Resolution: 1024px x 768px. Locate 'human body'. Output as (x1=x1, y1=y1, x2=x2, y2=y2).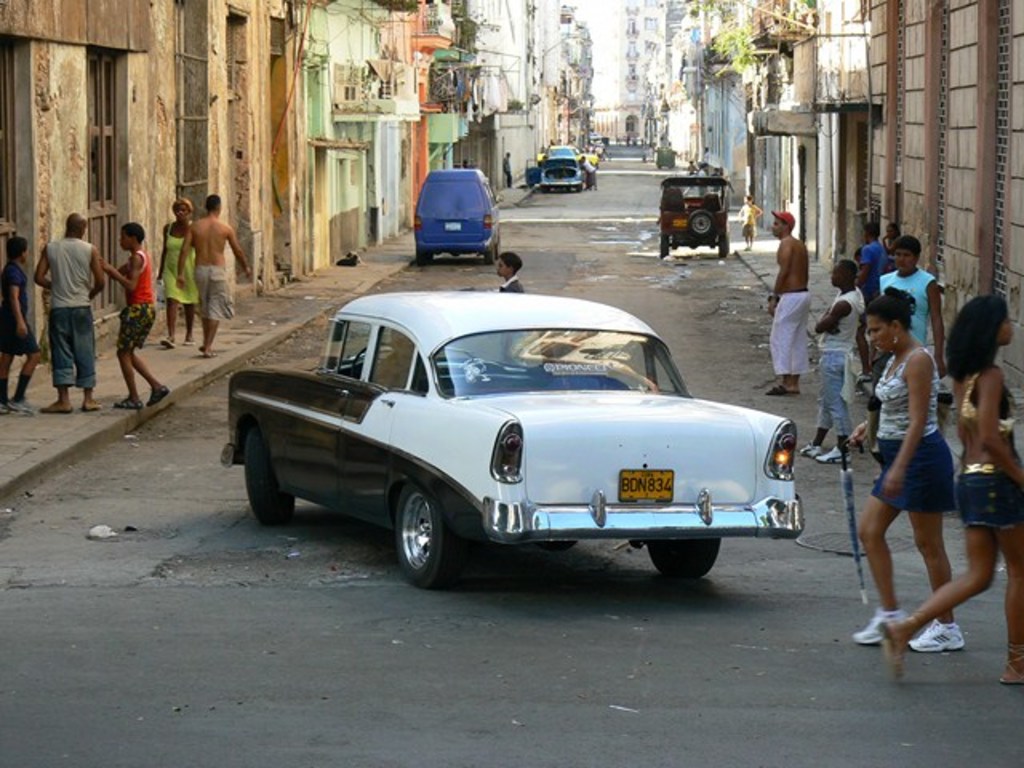
(x1=736, y1=205, x2=763, y2=250).
